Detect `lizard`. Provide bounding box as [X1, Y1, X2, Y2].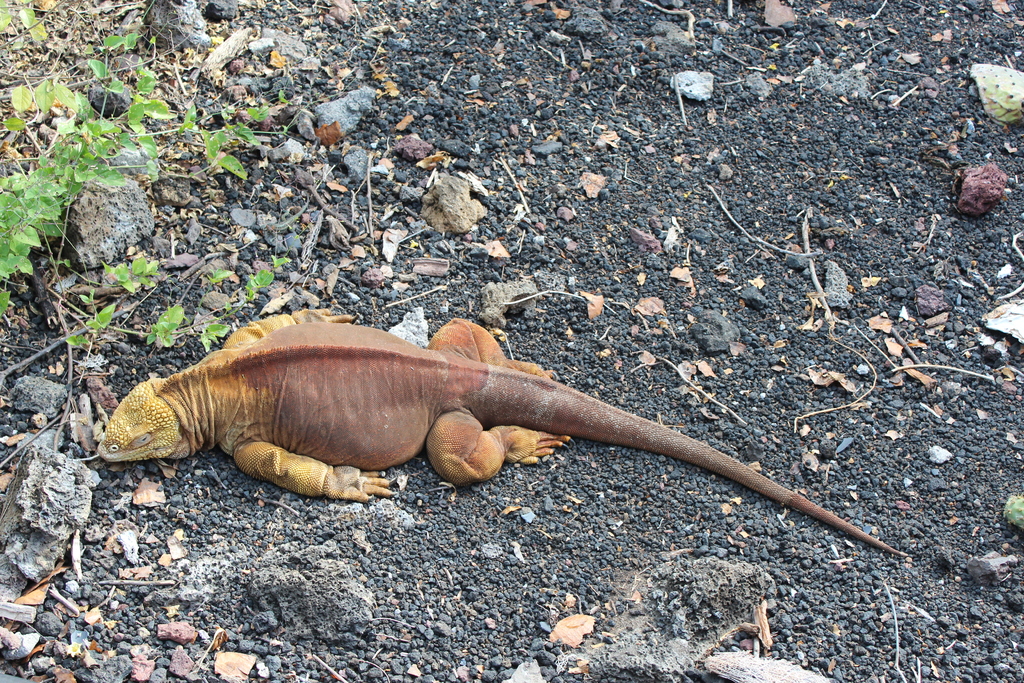
[96, 303, 904, 557].
